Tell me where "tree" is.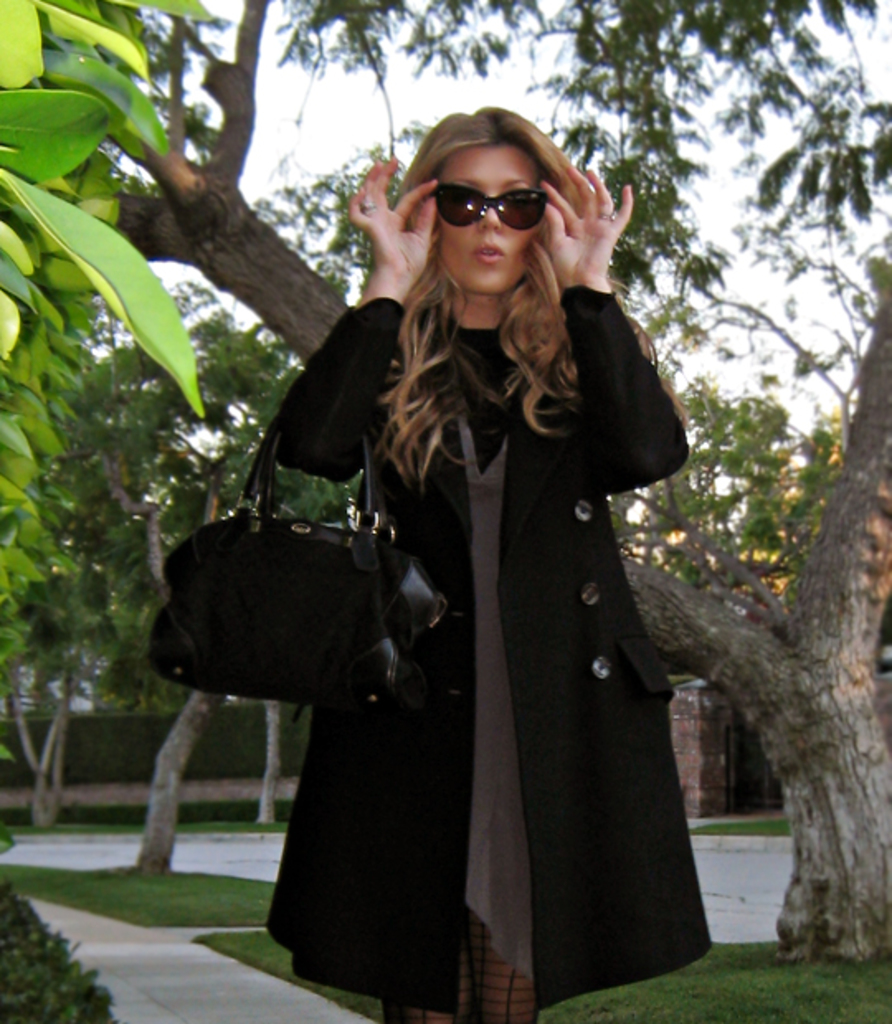
"tree" is at bbox=(657, 182, 877, 958).
